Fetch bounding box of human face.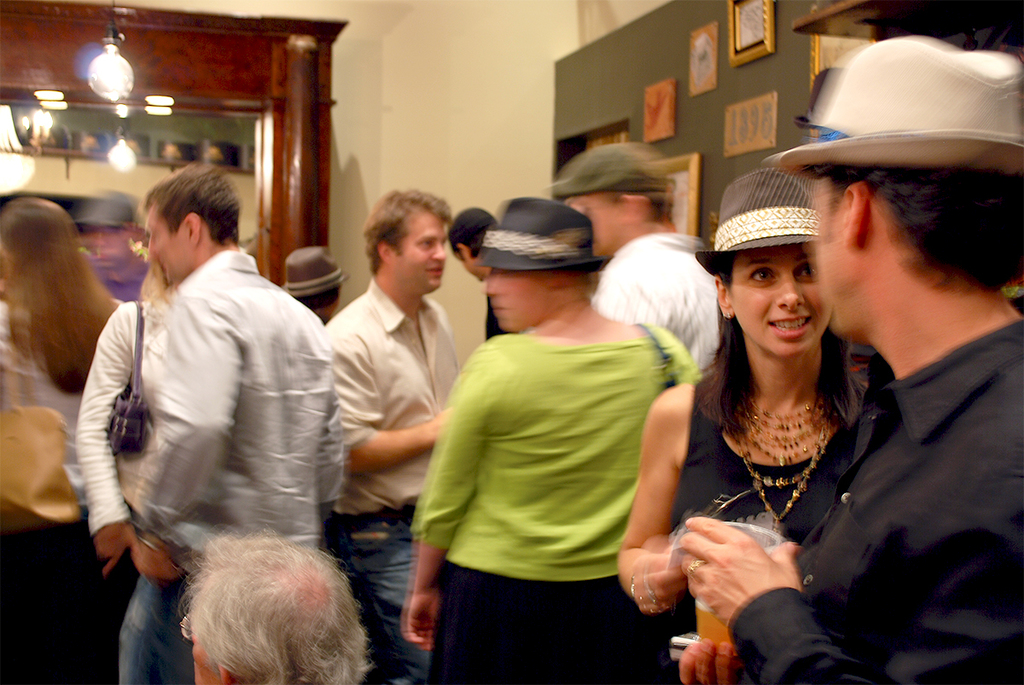
Bbox: (583, 178, 623, 258).
